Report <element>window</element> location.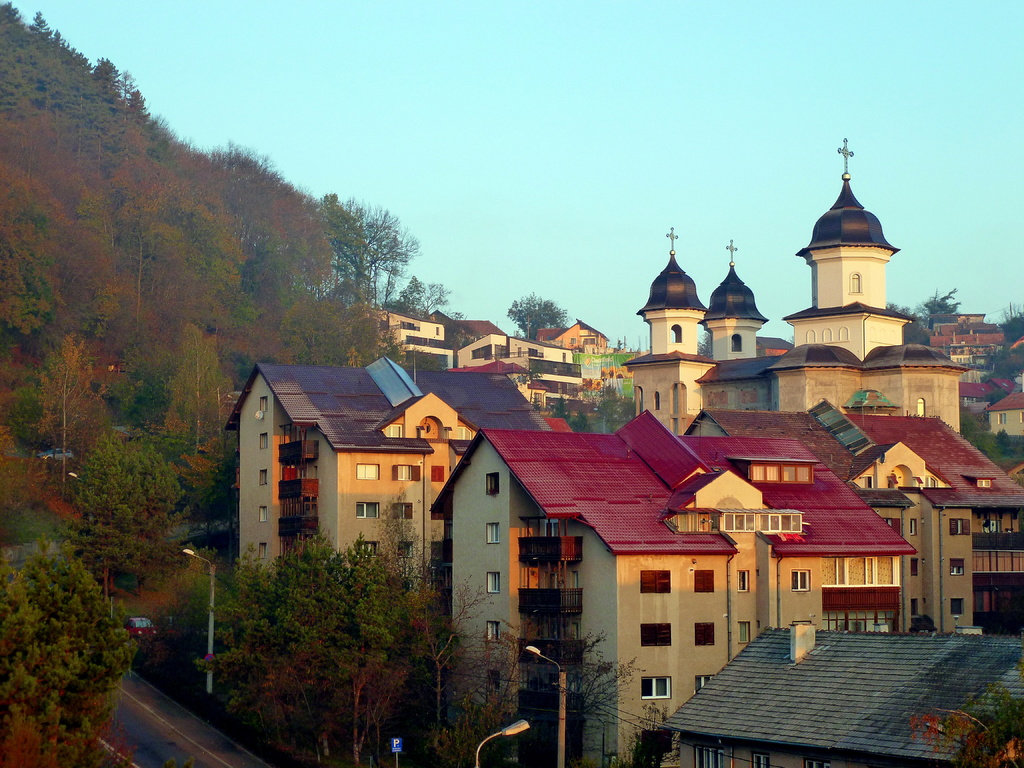
Report: 258 431 268 451.
